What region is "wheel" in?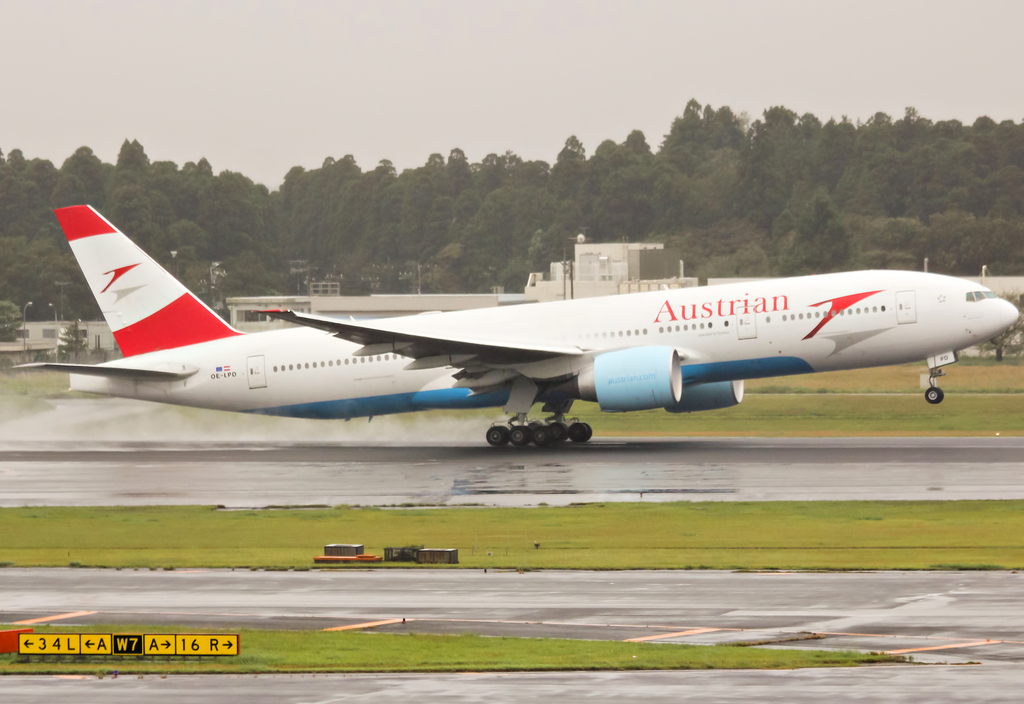
570,424,584,440.
